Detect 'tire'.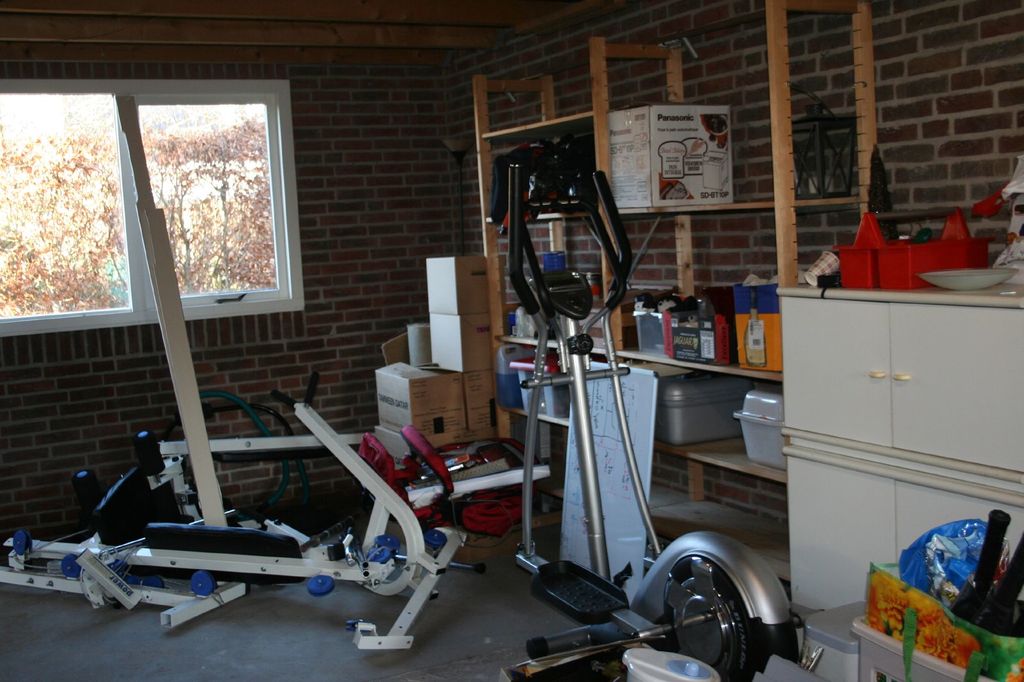
Detected at x1=62 y1=554 x2=80 y2=576.
